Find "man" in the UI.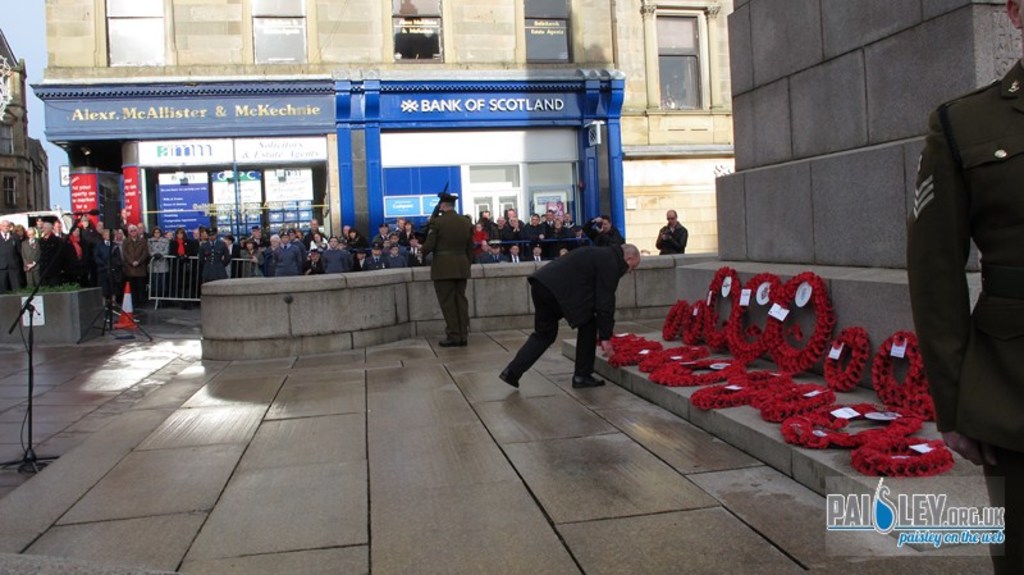
UI element at x1=314 y1=236 x2=355 y2=271.
